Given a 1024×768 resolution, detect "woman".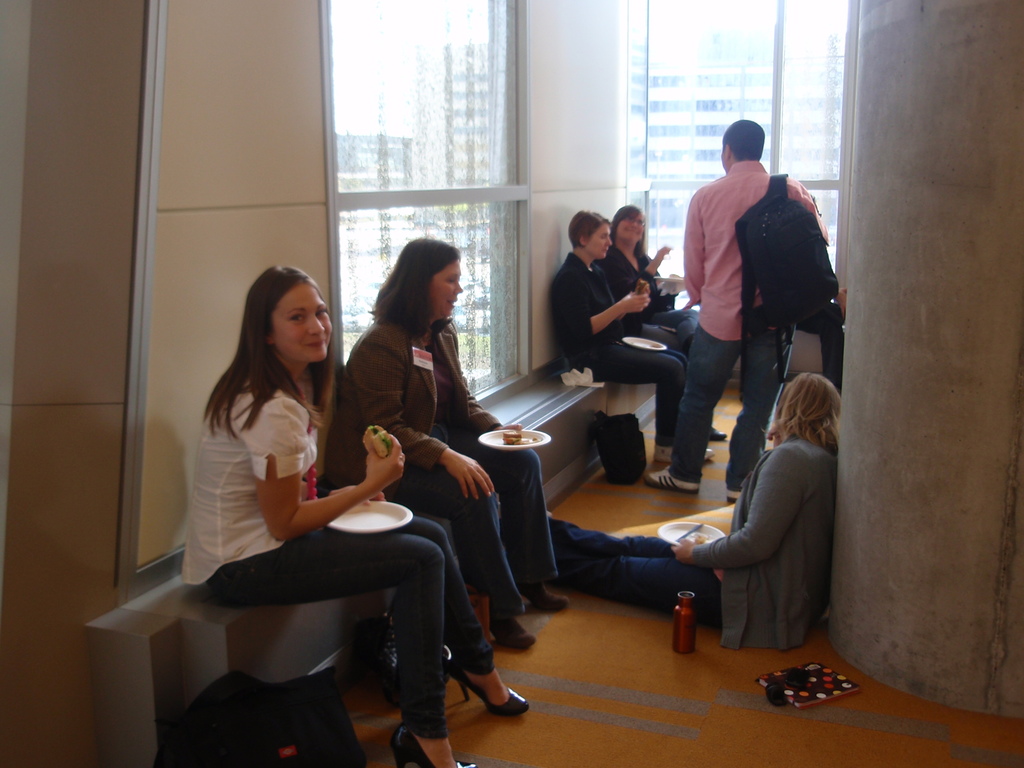
rect(321, 234, 586, 719).
